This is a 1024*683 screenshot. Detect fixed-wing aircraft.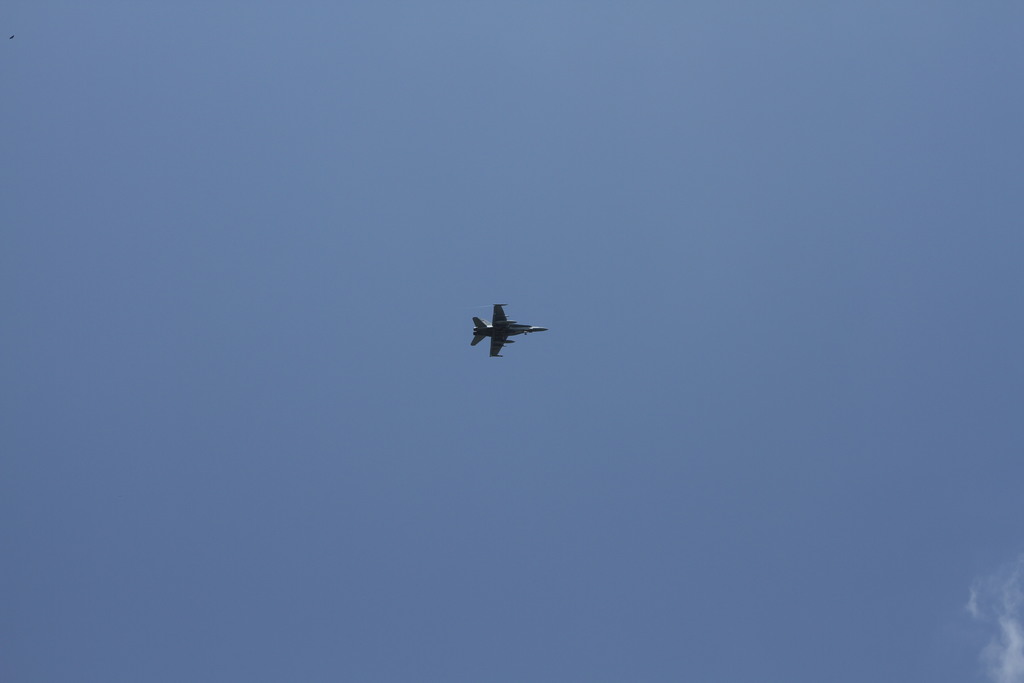
<bbox>467, 301, 547, 358</bbox>.
